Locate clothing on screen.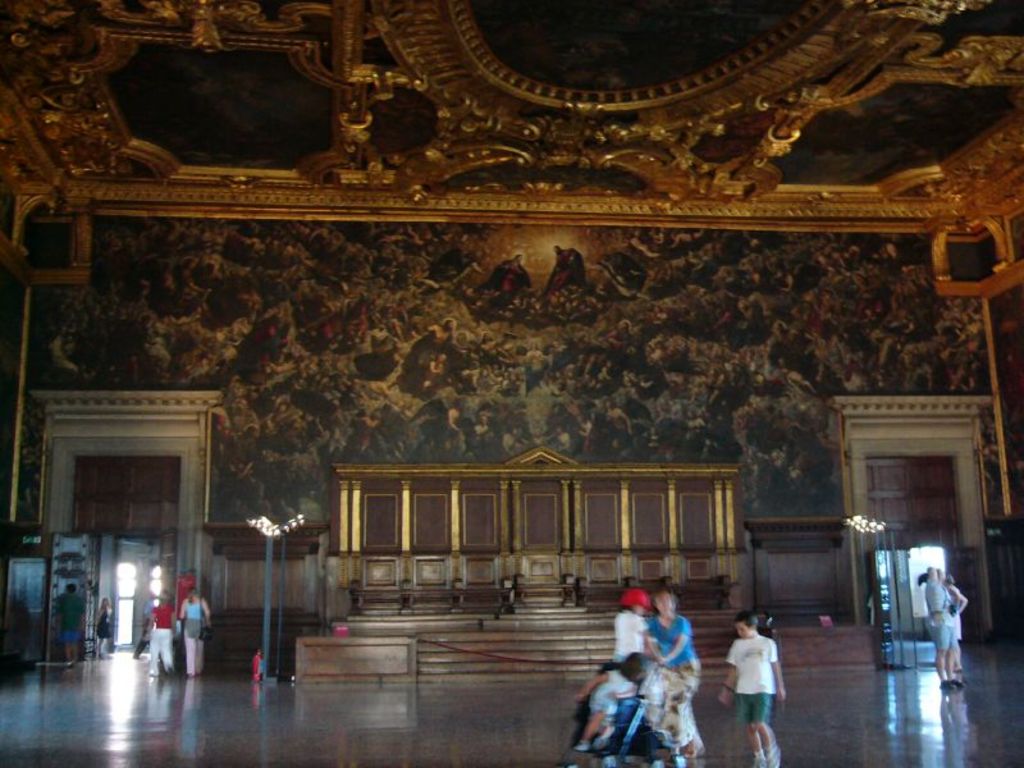
On screen at region(145, 604, 177, 666).
